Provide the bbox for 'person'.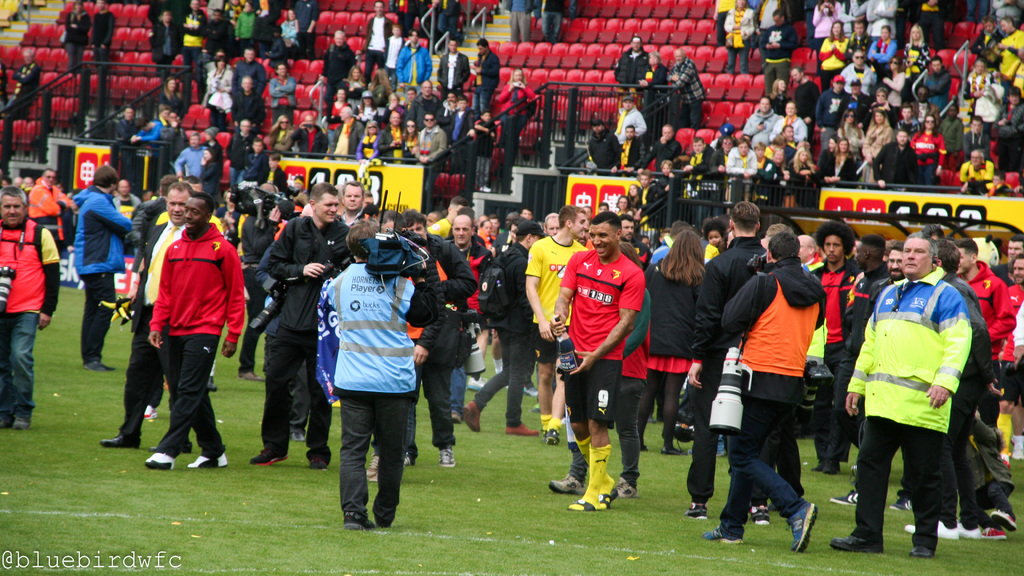
left=518, top=0, right=539, bottom=36.
